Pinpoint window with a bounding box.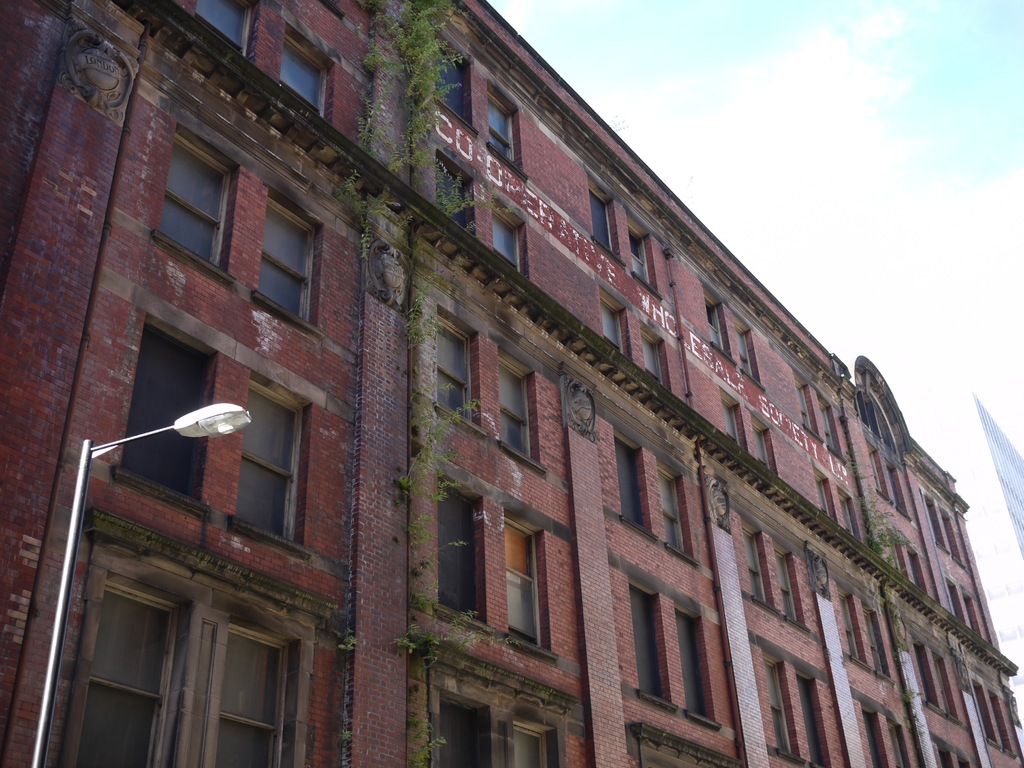
Rect(250, 182, 328, 335).
